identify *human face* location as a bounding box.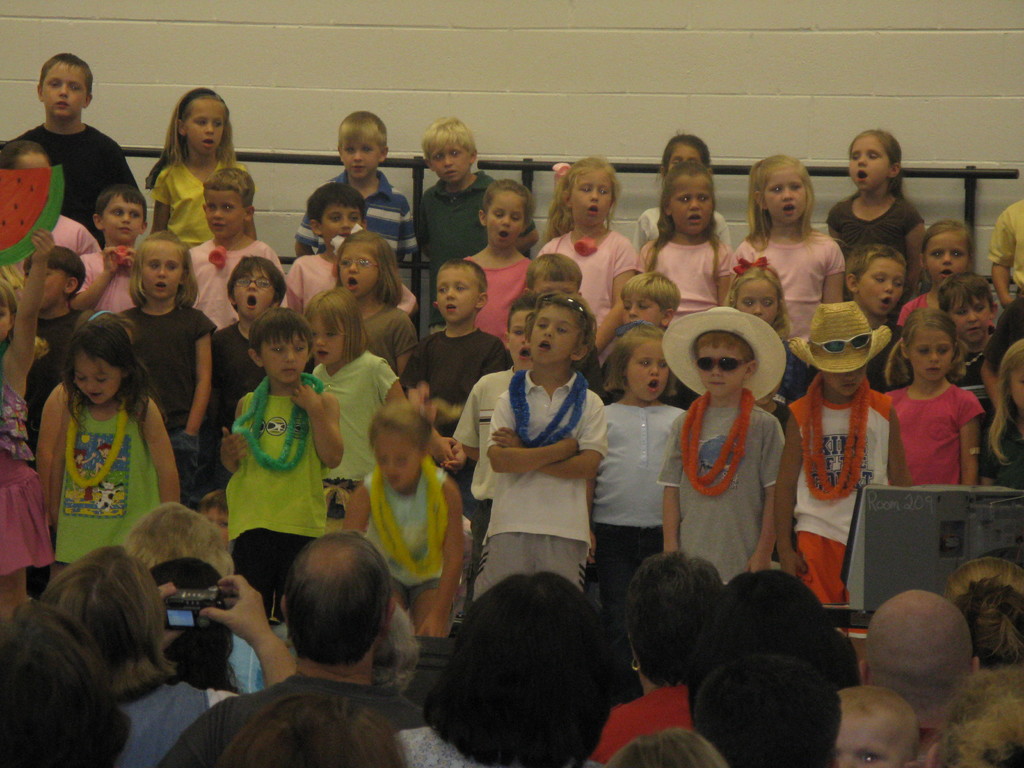
bbox=(75, 346, 124, 404).
